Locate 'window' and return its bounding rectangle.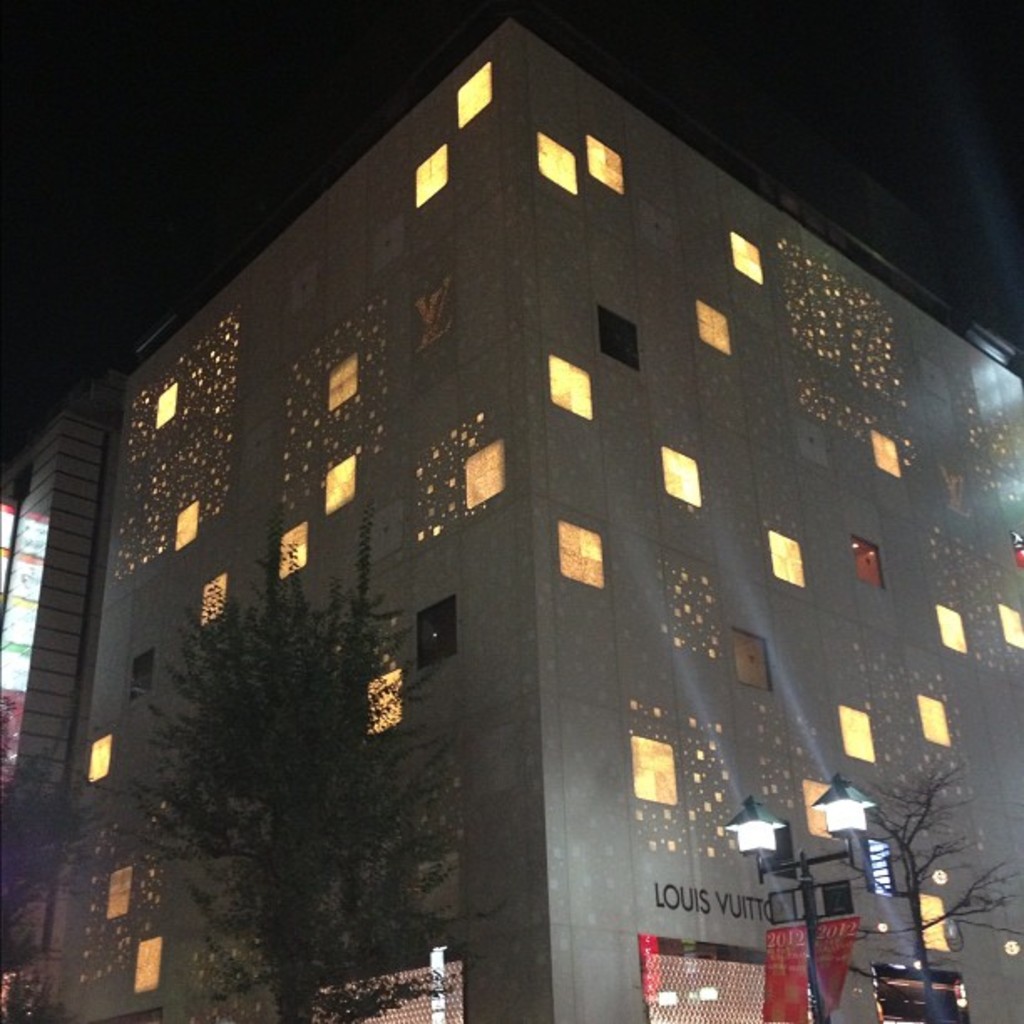
box=[105, 862, 132, 924].
